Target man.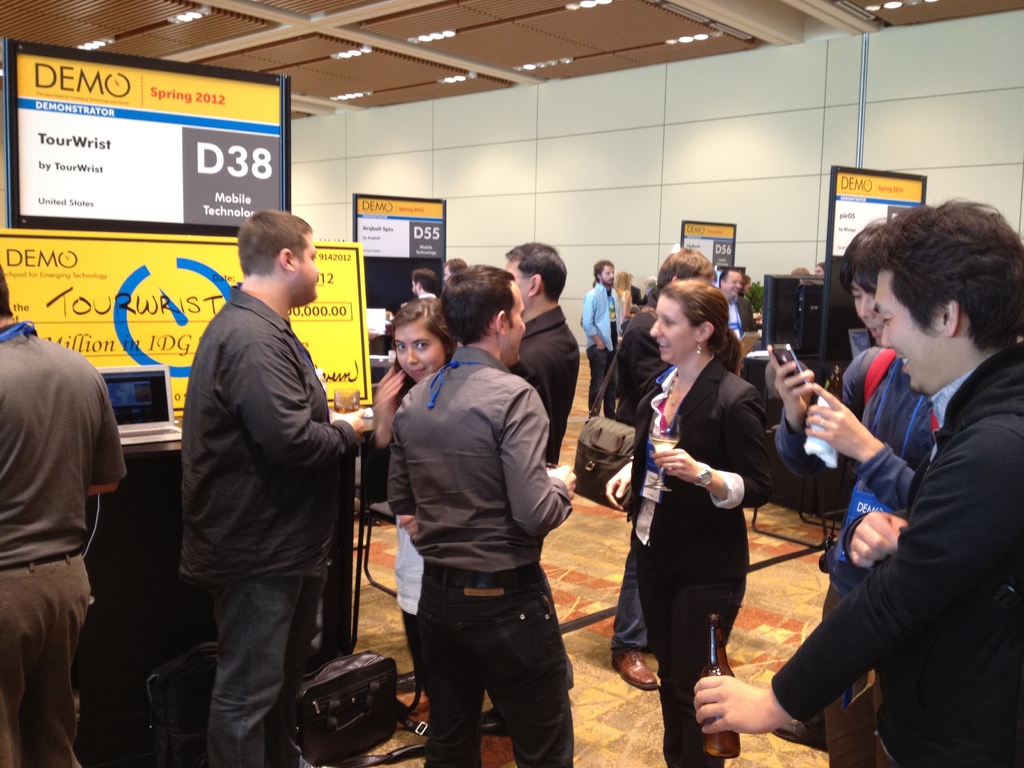
Target region: 410:273:439:297.
